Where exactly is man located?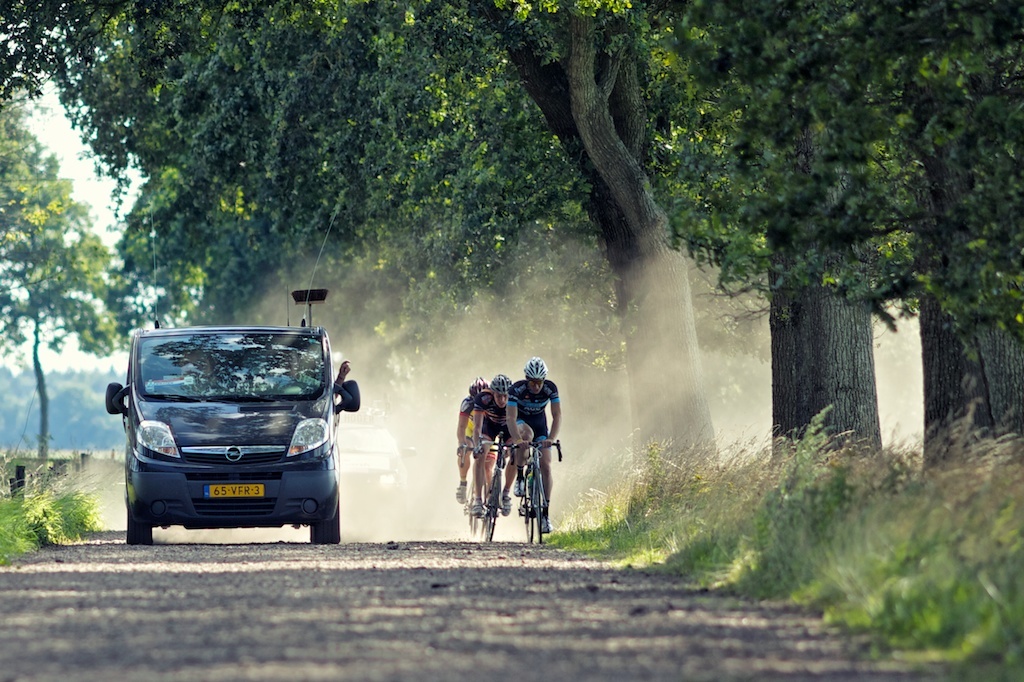
Its bounding box is [x1=455, y1=373, x2=493, y2=503].
